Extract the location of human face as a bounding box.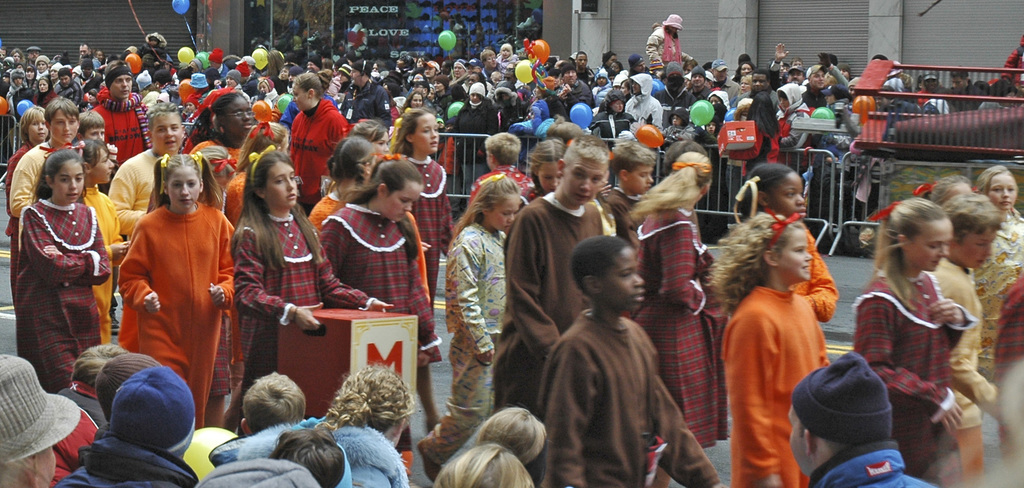
{"left": 452, "top": 63, "right": 465, "bottom": 78}.
